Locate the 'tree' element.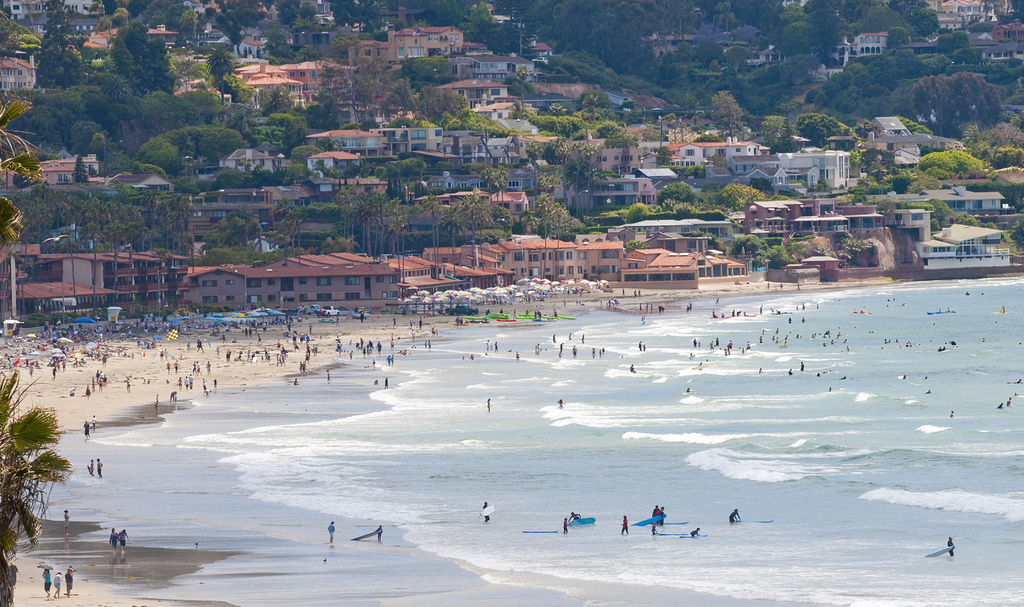
Element bbox: detection(526, 140, 545, 212).
